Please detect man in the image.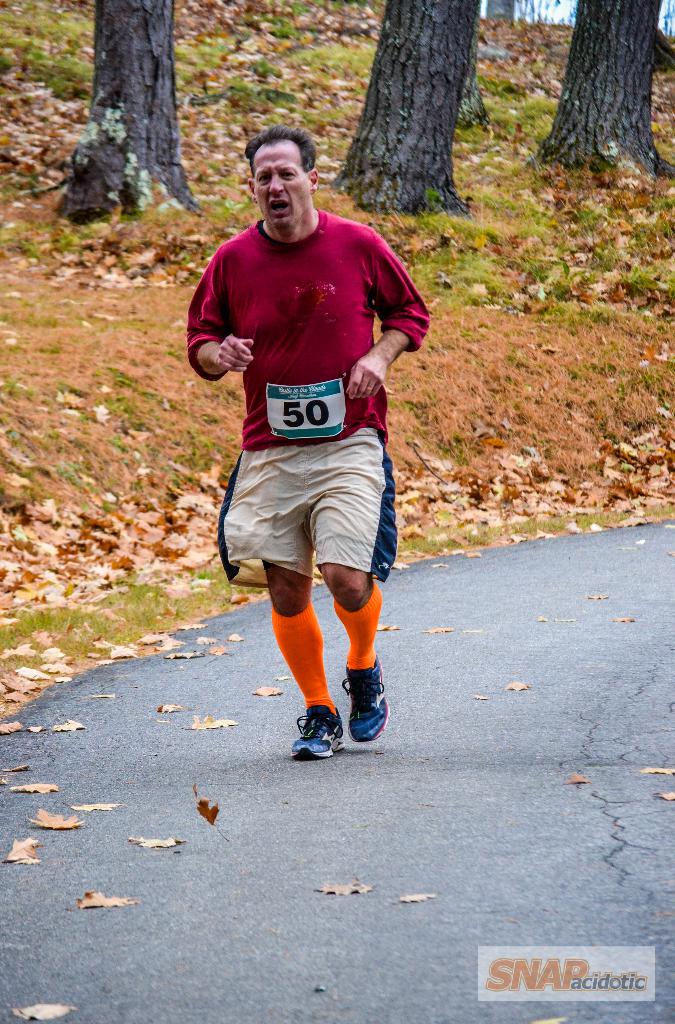
<bbox>187, 122, 438, 749</bbox>.
